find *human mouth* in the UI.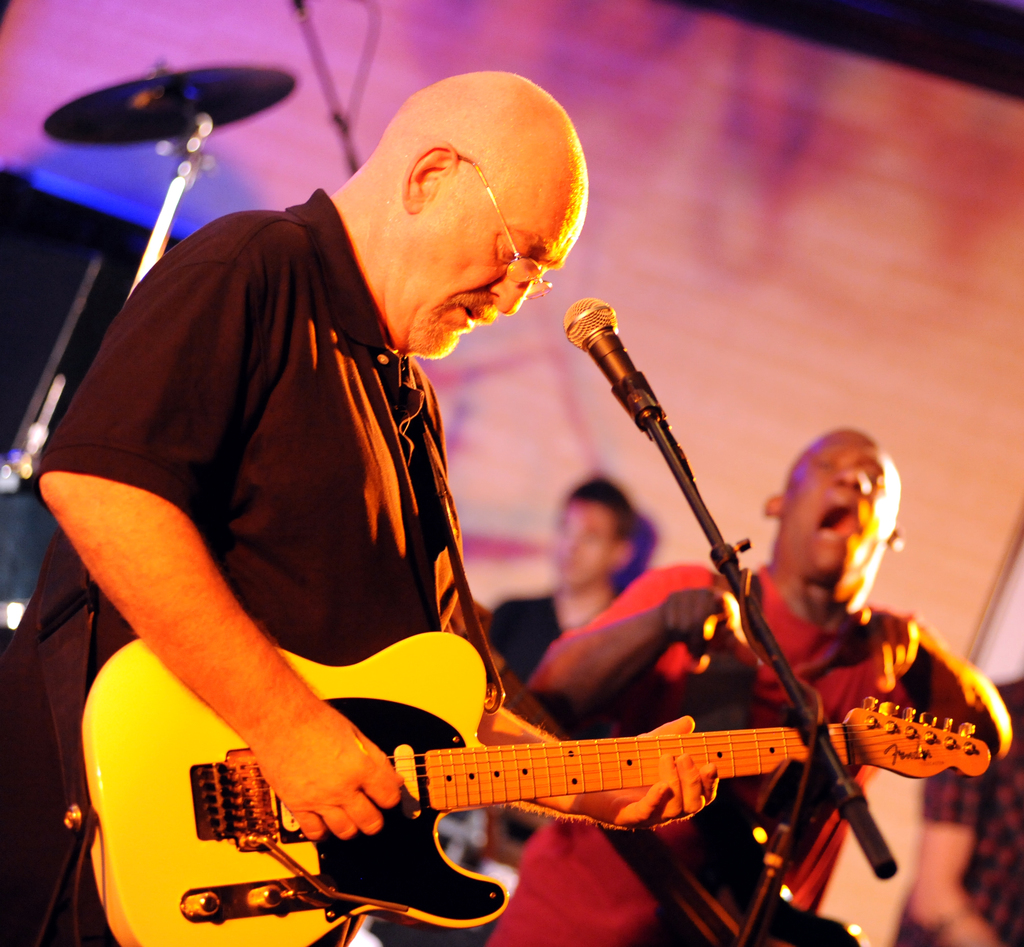
UI element at box=[819, 498, 861, 542].
